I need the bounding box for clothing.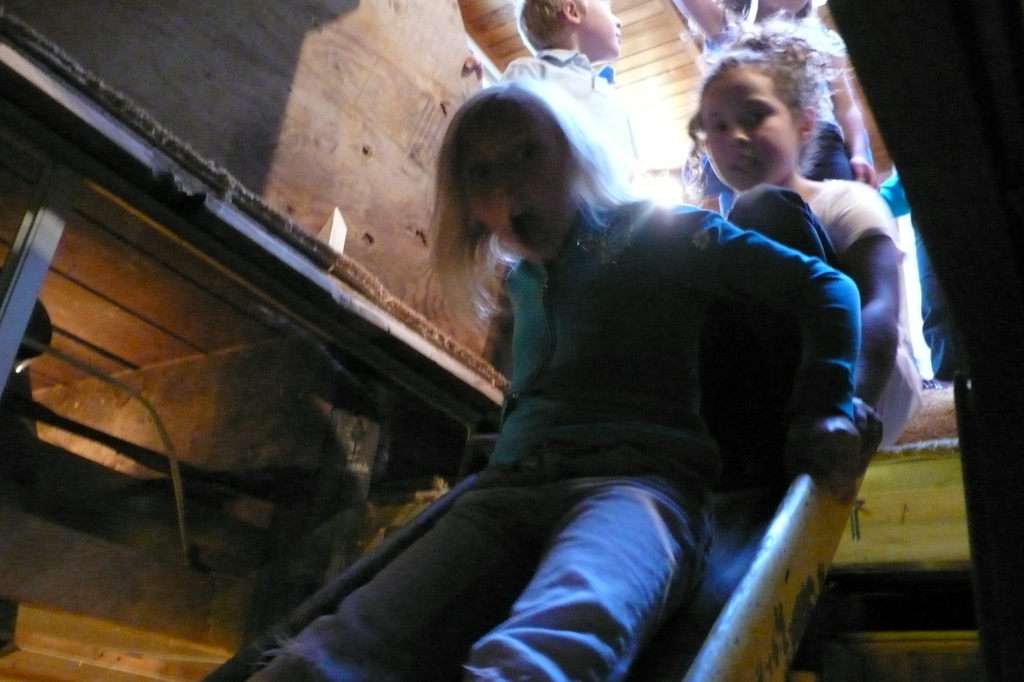
Here it is: select_region(718, 176, 927, 449).
